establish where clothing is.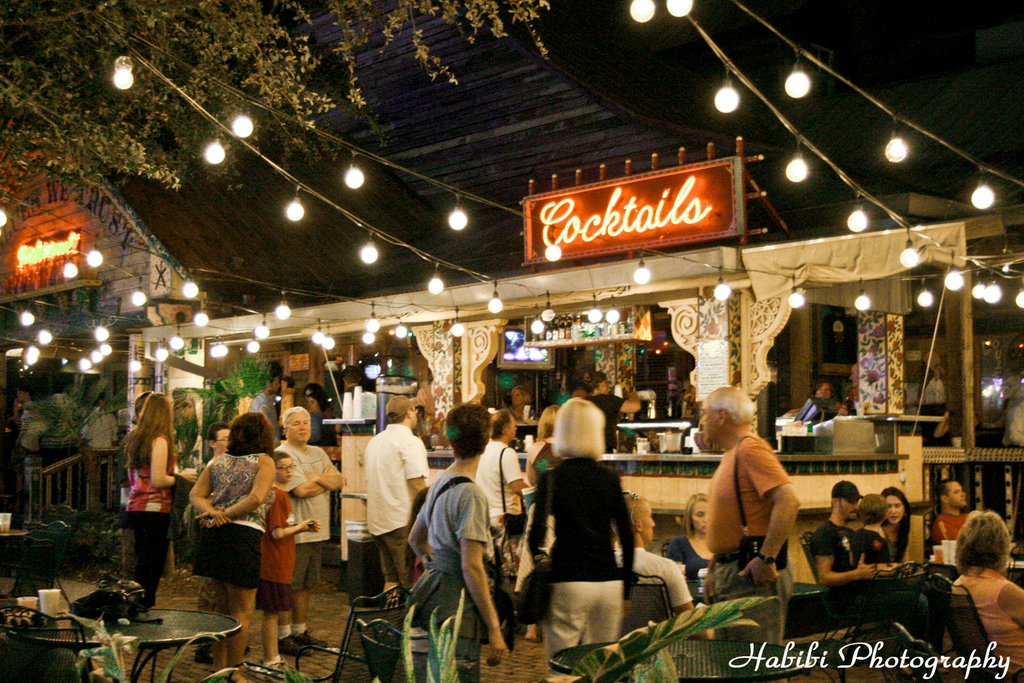
Established at 83:403:115:500.
